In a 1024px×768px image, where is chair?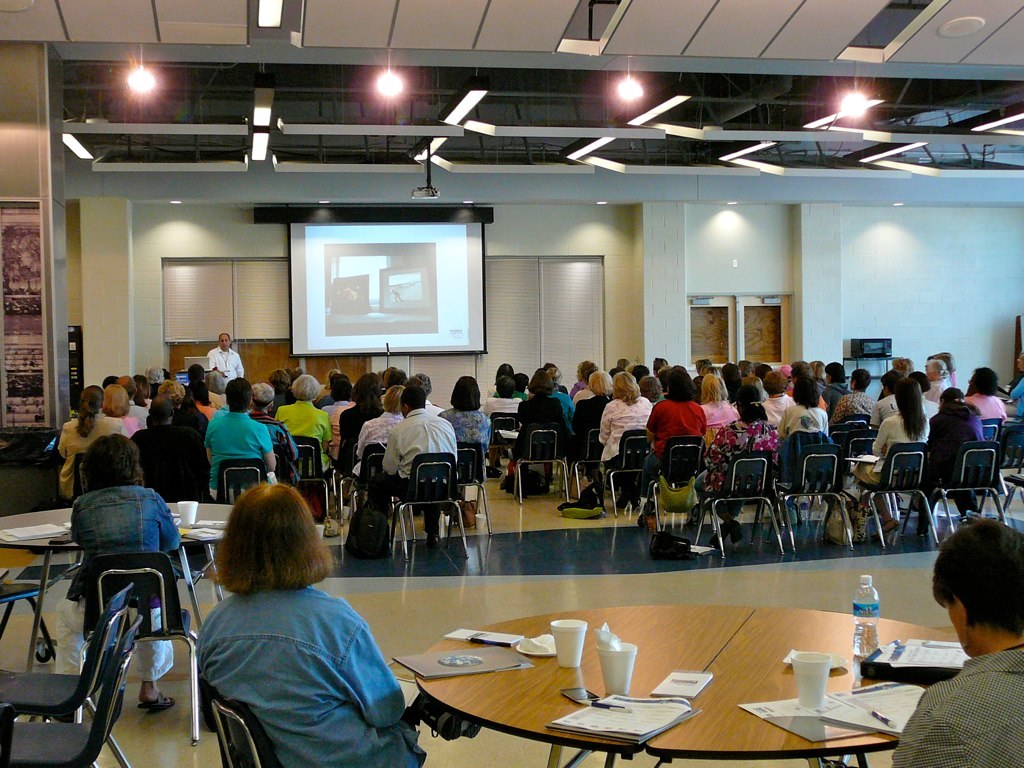
[509,421,567,503].
